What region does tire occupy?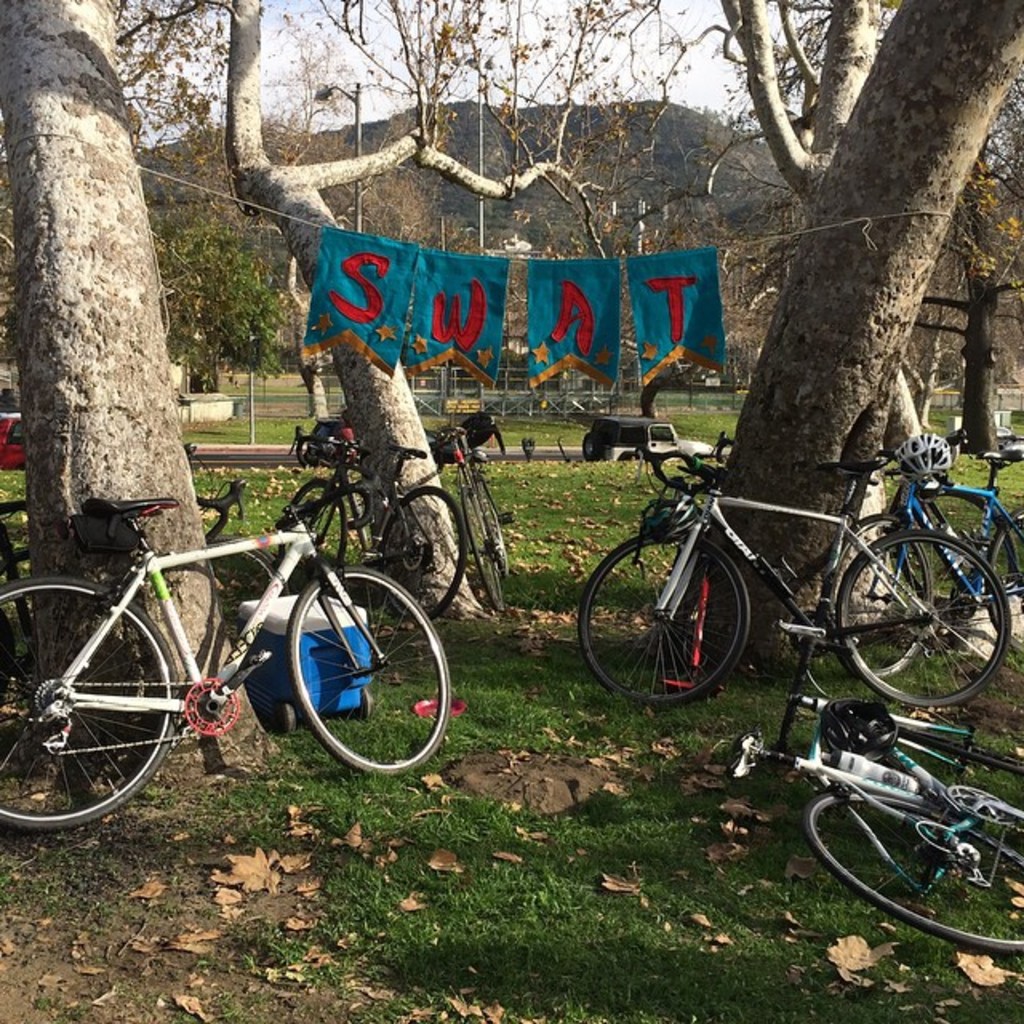
<box>584,434,610,461</box>.
